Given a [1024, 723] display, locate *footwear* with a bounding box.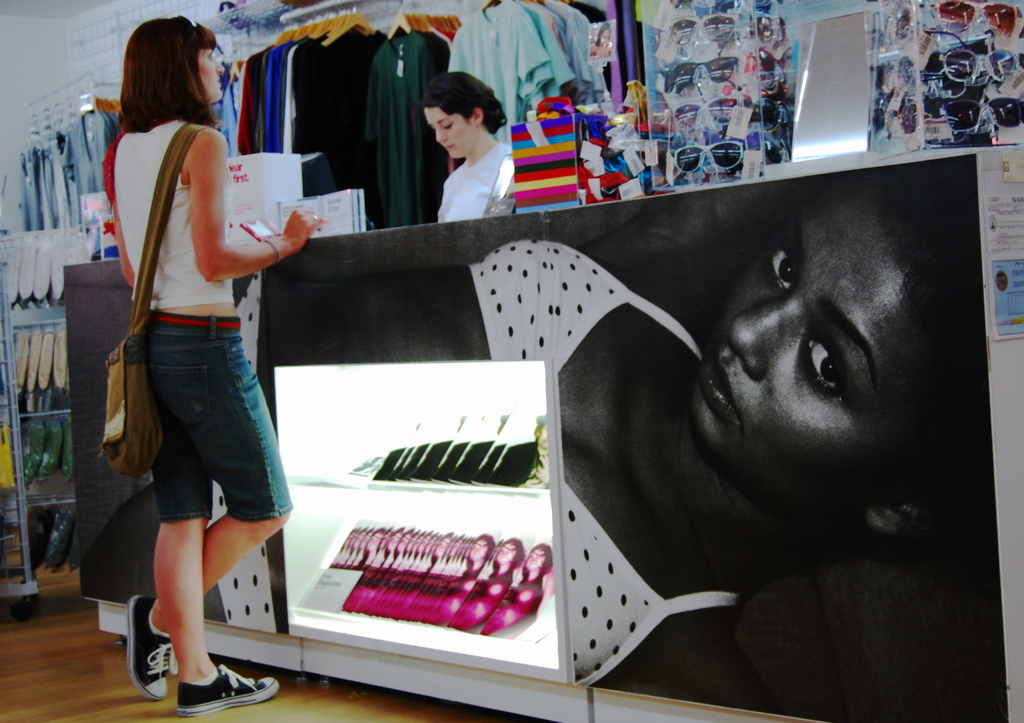
Located: 177 663 279 719.
